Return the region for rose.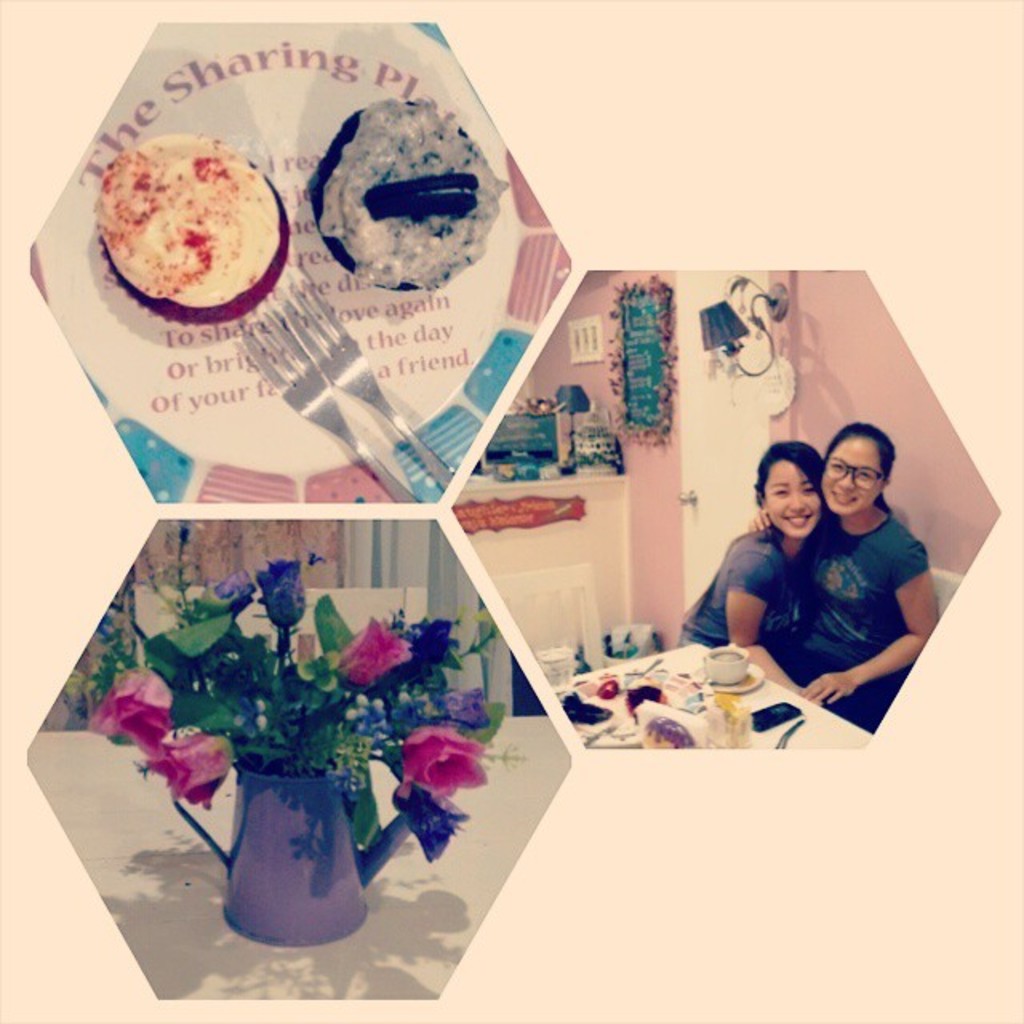
395/723/491/802.
